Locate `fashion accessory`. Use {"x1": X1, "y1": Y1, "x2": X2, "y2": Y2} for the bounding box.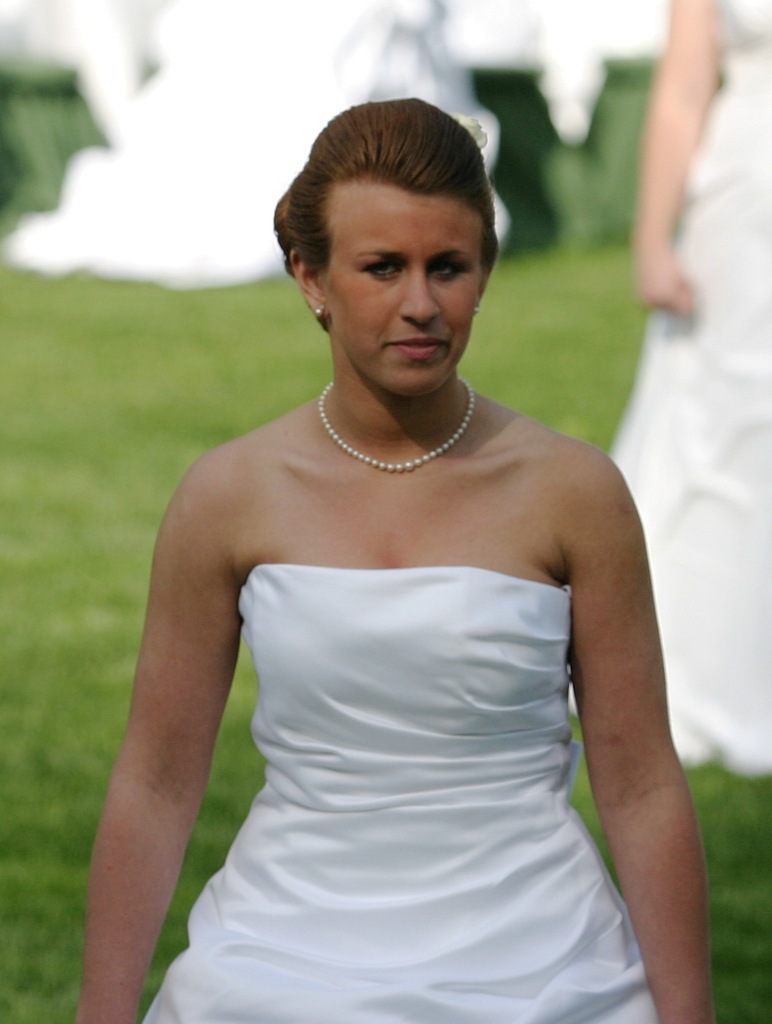
{"x1": 317, "y1": 377, "x2": 479, "y2": 473}.
